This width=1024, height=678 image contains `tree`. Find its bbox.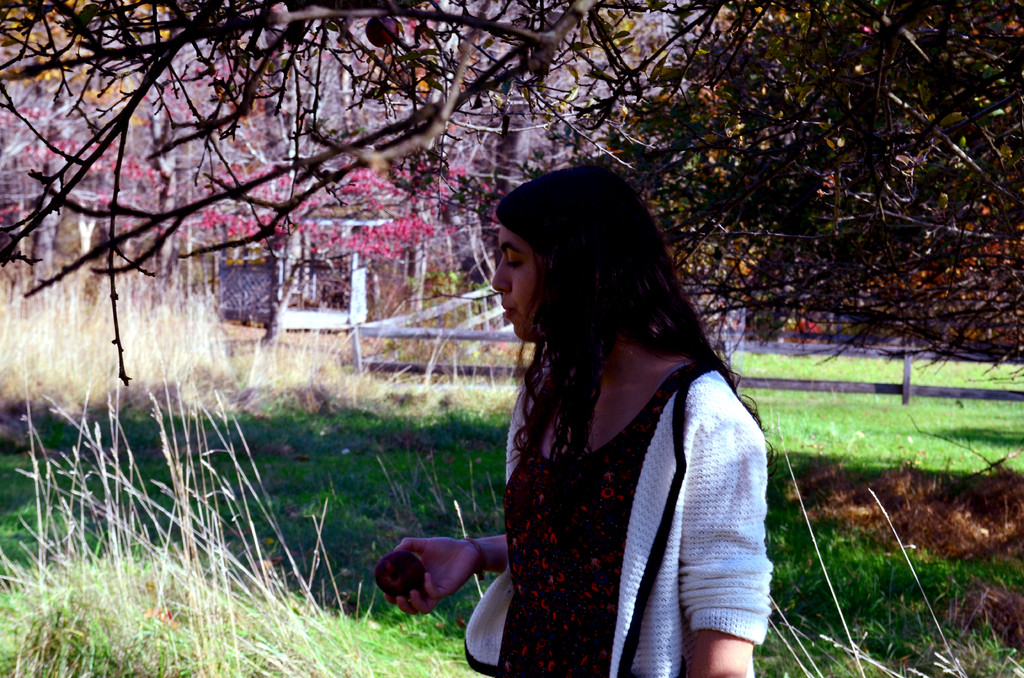
BBox(0, 0, 1023, 397).
